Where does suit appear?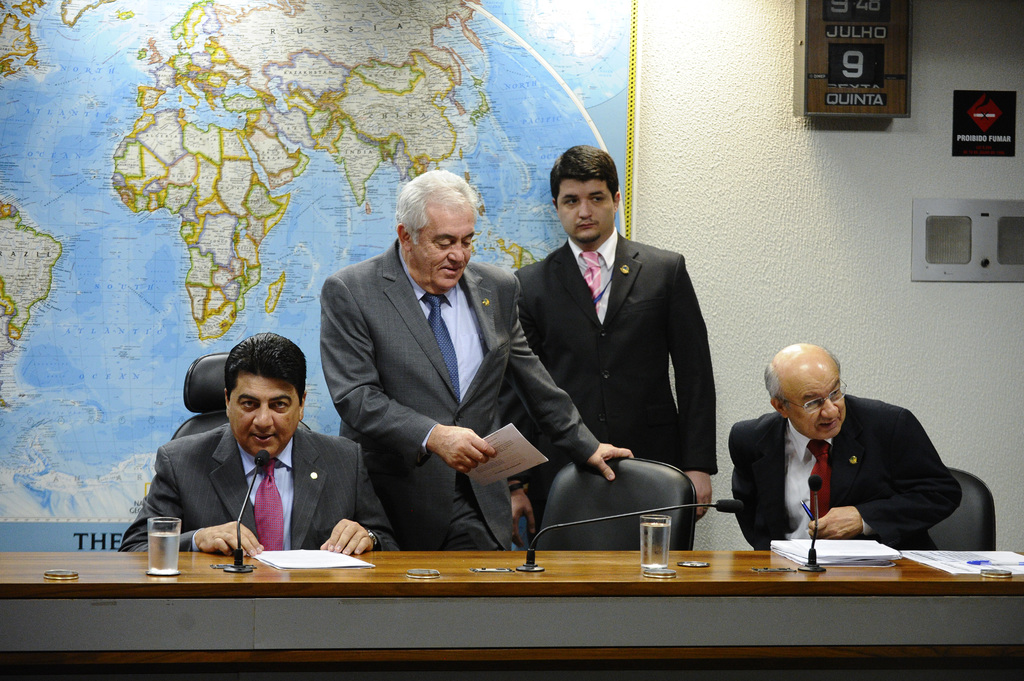
Appears at bbox=[115, 422, 404, 571].
